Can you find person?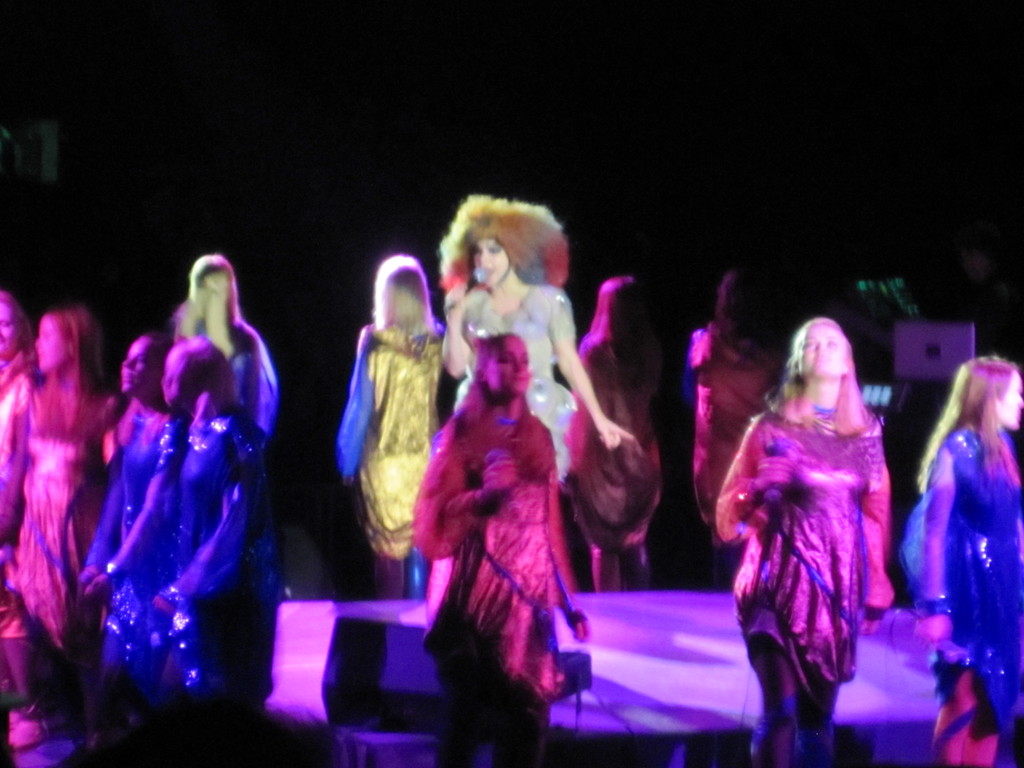
Yes, bounding box: {"left": 715, "top": 312, "right": 892, "bottom": 767}.
